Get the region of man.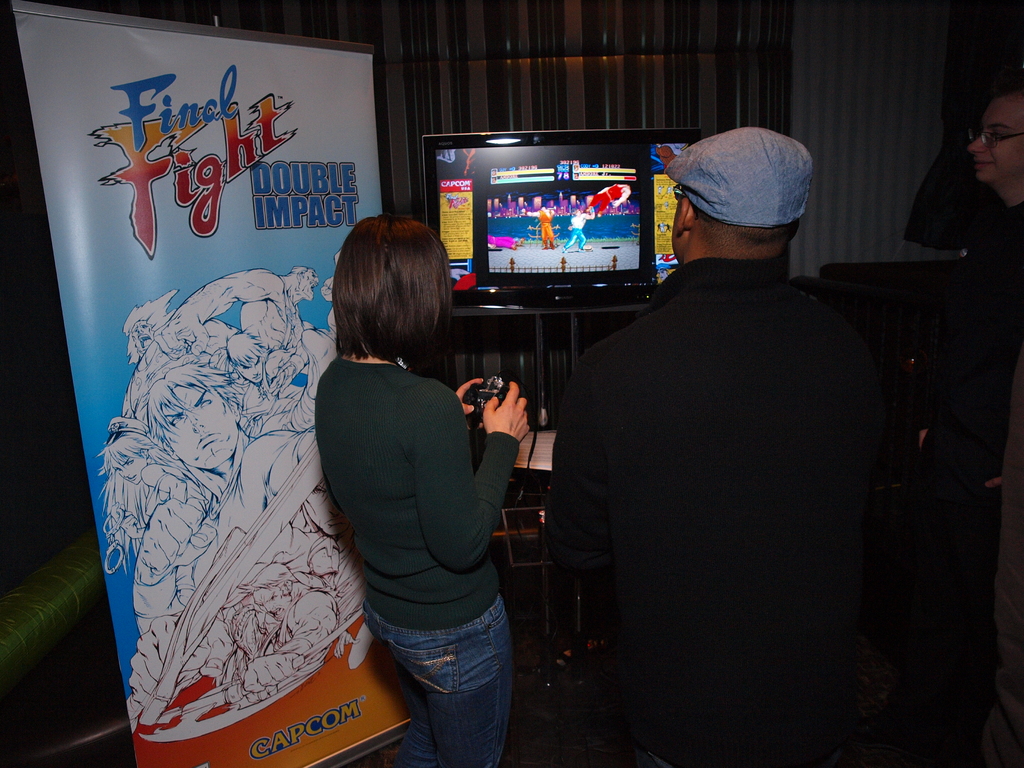
549, 121, 917, 767.
